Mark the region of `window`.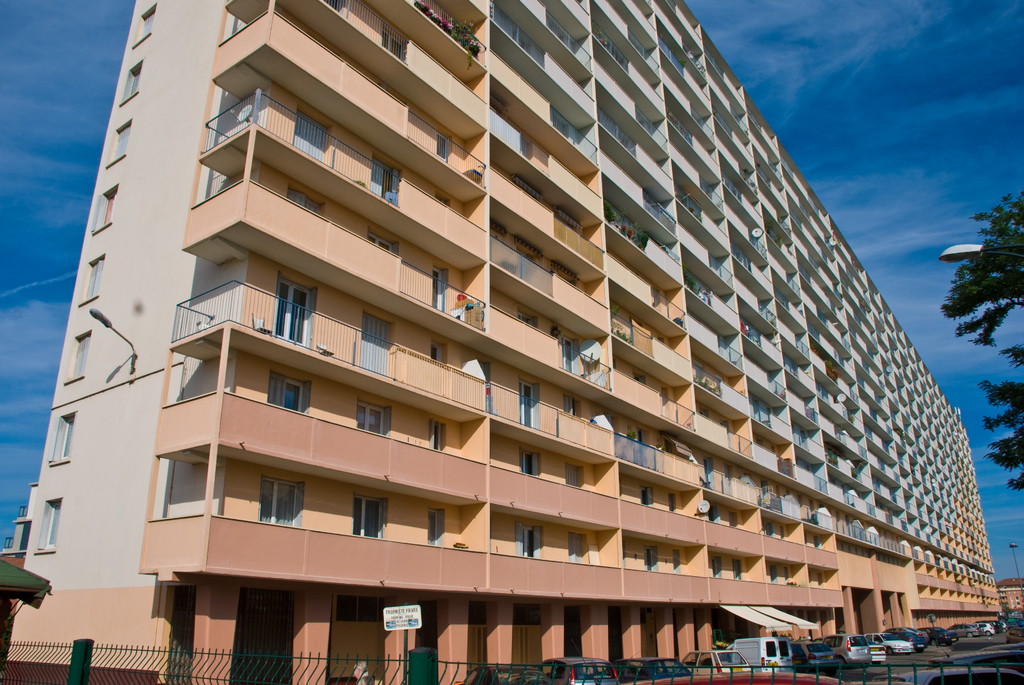
Region: (136,3,159,43).
